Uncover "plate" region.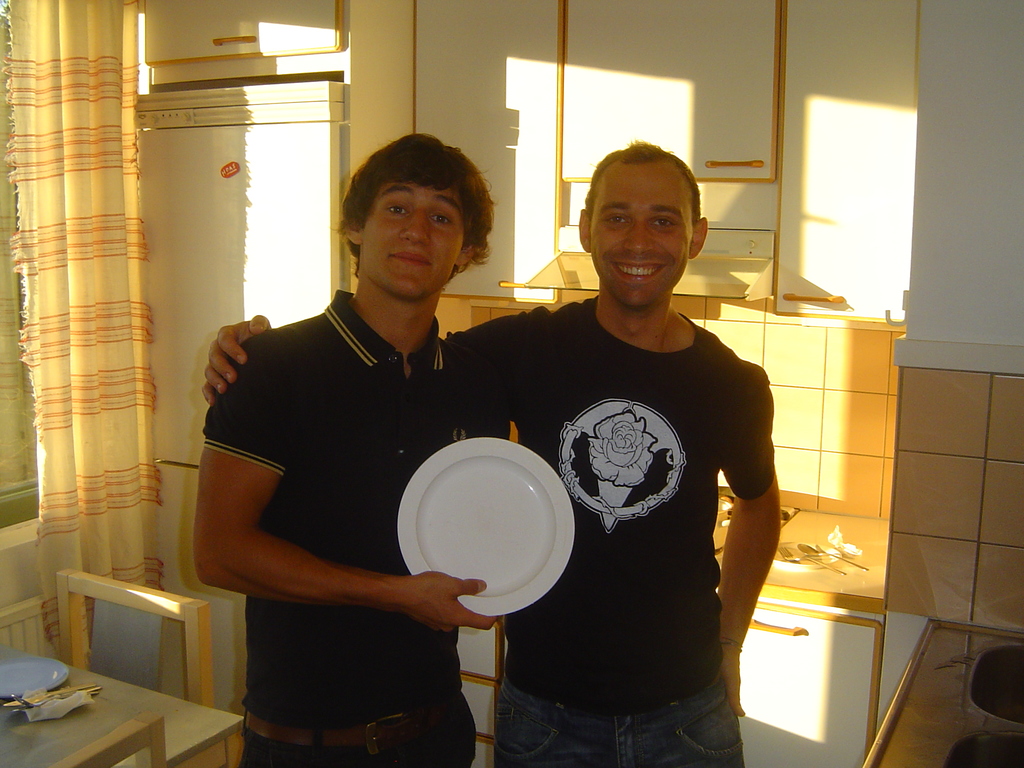
Uncovered: 392, 436, 570, 611.
